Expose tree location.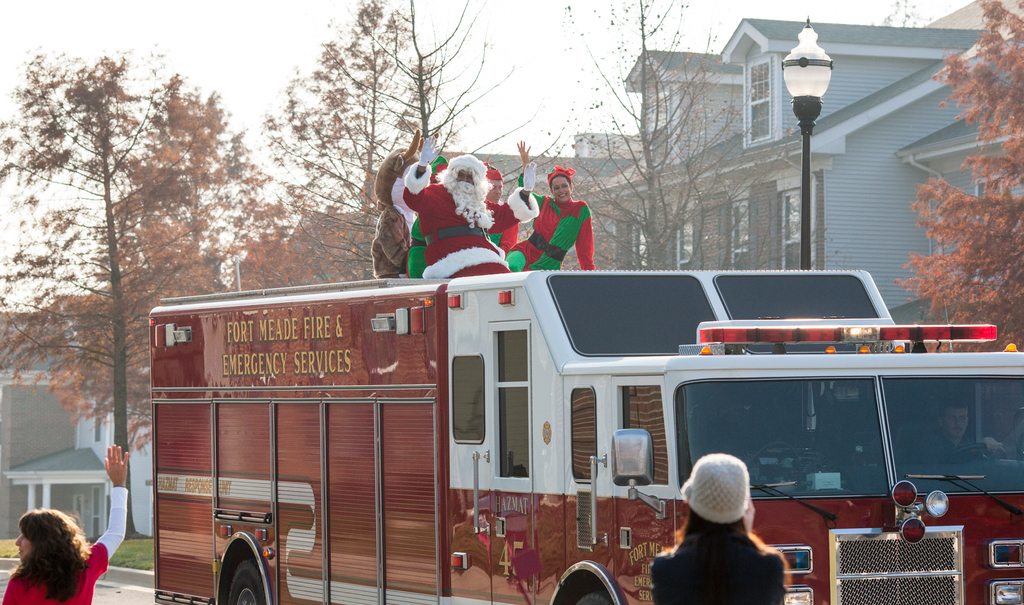
Exposed at x1=0 y1=21 x2=280 y2=493.
